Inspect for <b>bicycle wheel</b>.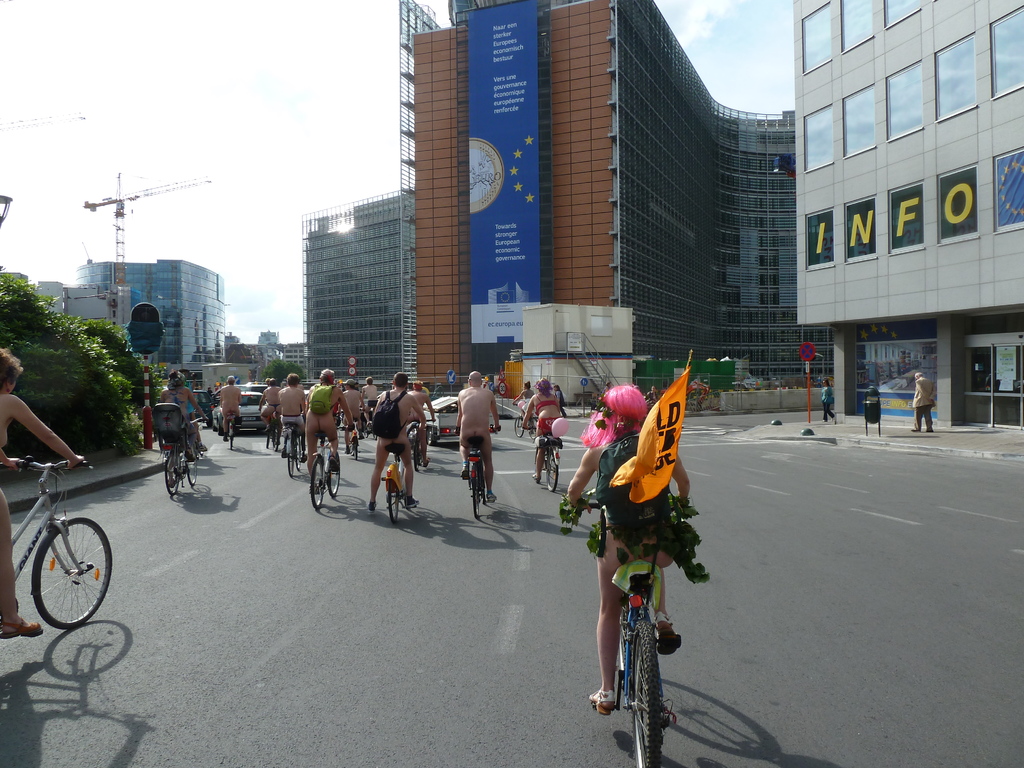
Inspection: (x1=264, y1=427, x2=271, y2=449).
